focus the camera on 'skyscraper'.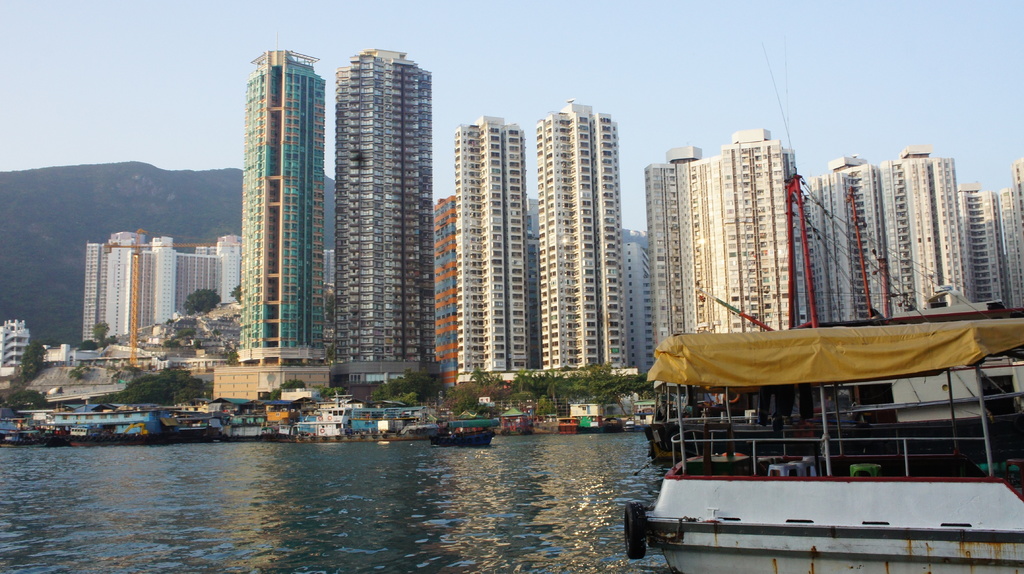
Focus region: select_region(642, 144, 701, 335).
